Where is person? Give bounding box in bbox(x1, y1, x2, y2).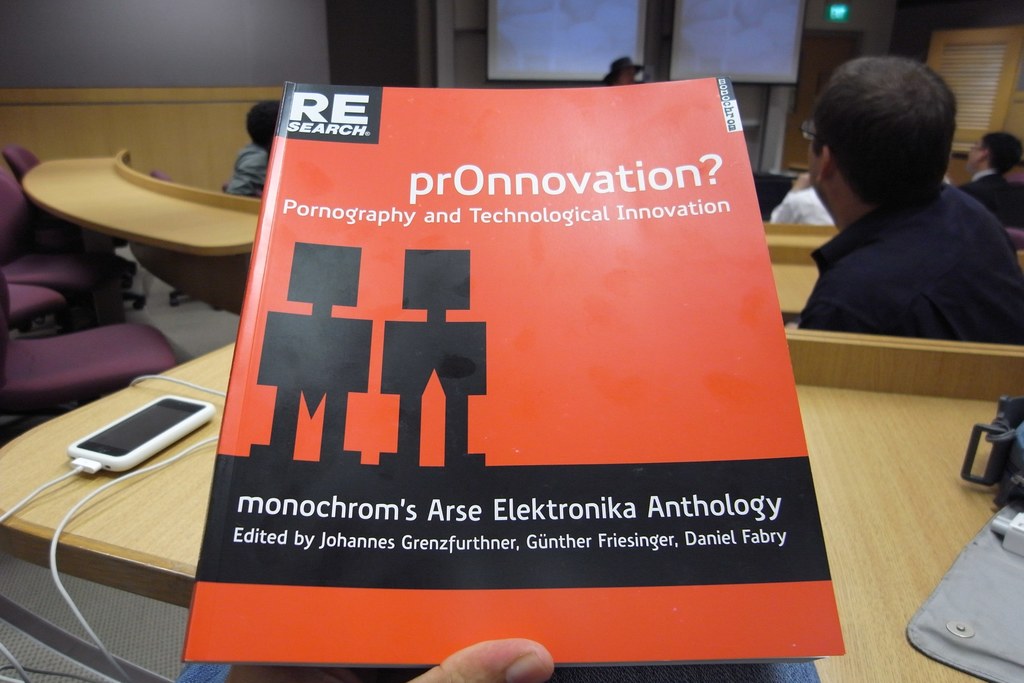
bbox(221, 103, 282, 197).
